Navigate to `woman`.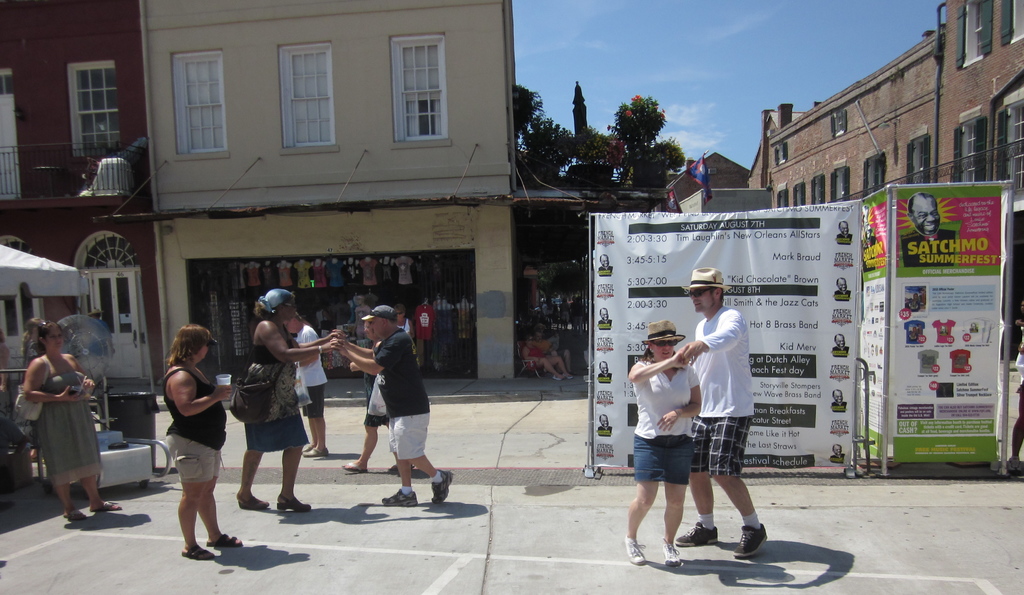
Navigation target: select_region(521, 334, 572, 383).
